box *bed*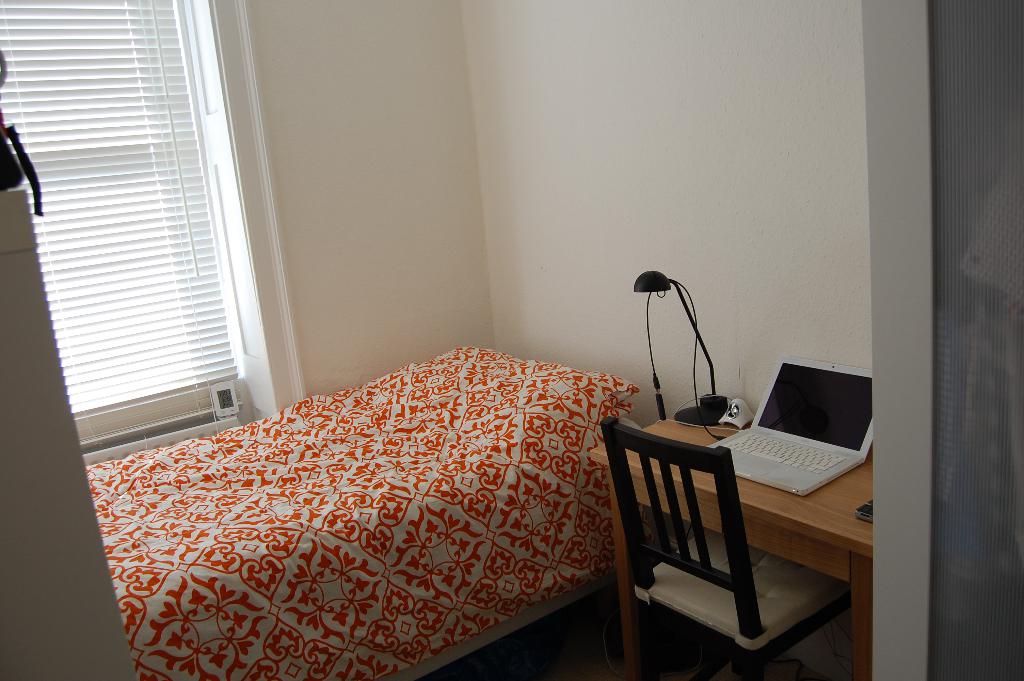
79,343,636,680
